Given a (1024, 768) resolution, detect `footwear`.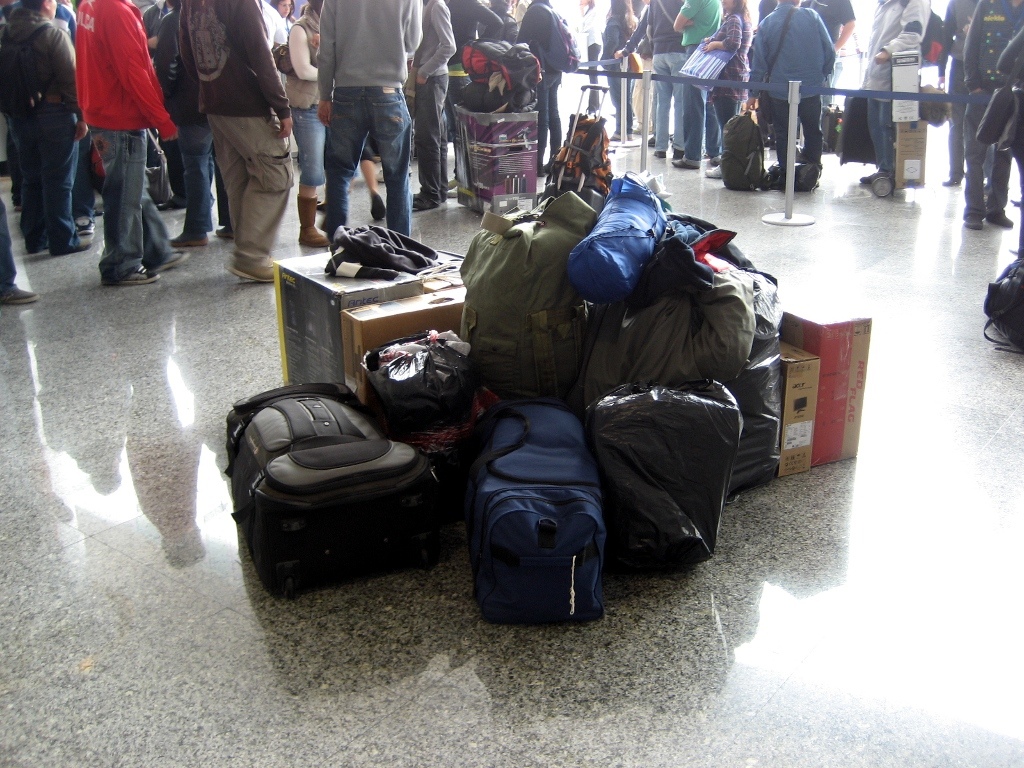
[97,261,160,286].
